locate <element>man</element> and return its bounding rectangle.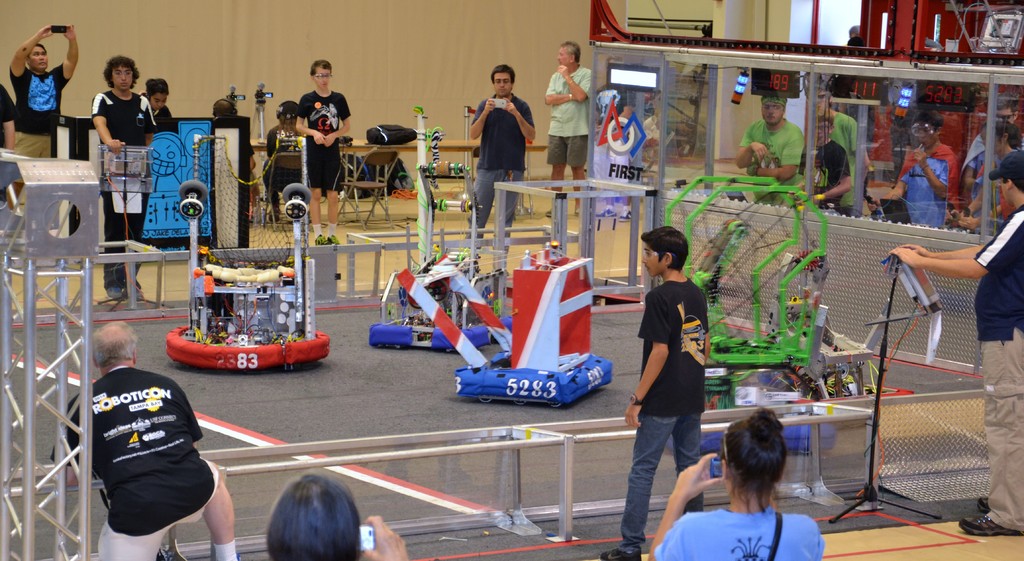
586 220 708 560.
